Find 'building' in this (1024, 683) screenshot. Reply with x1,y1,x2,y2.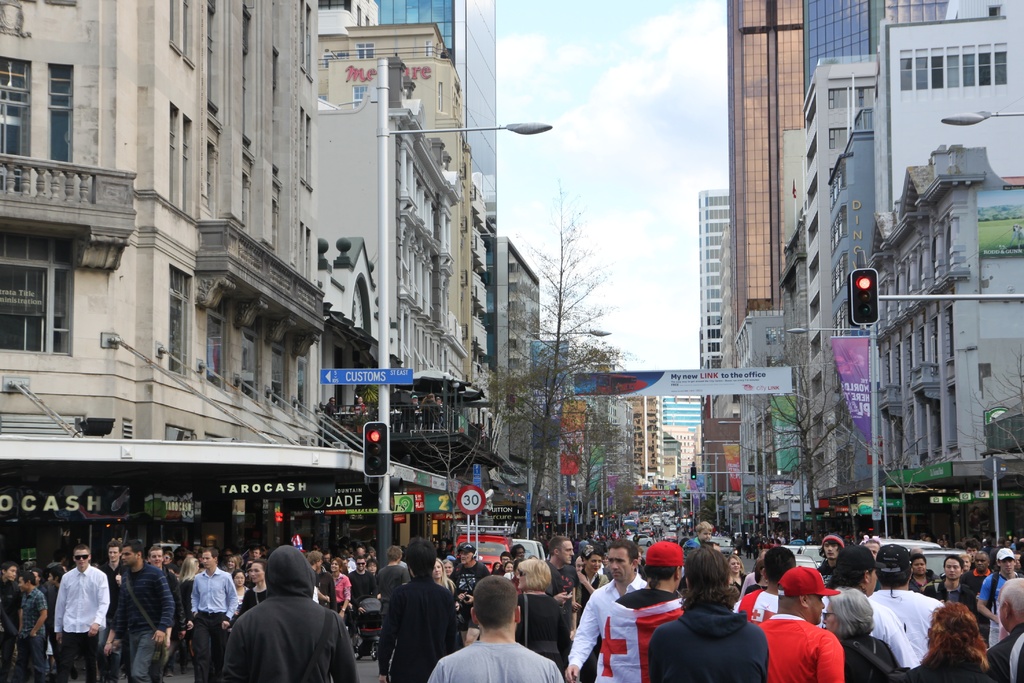
0,0,460,583.
